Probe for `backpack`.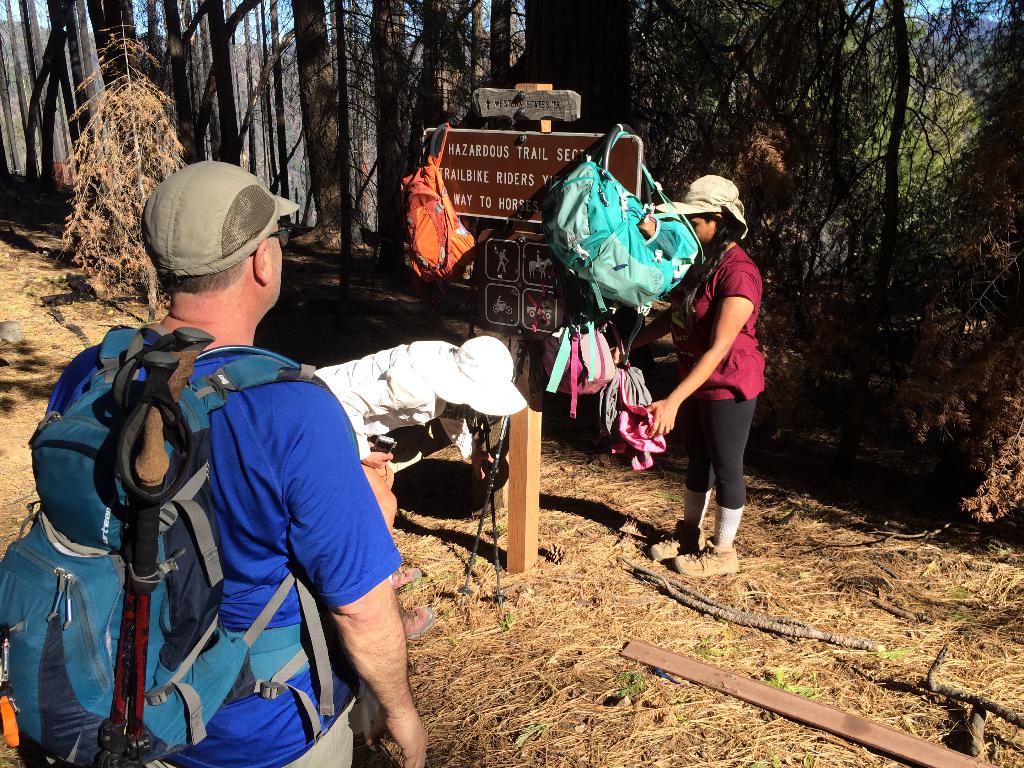
Probe result: 0, 318, 367, 767.
